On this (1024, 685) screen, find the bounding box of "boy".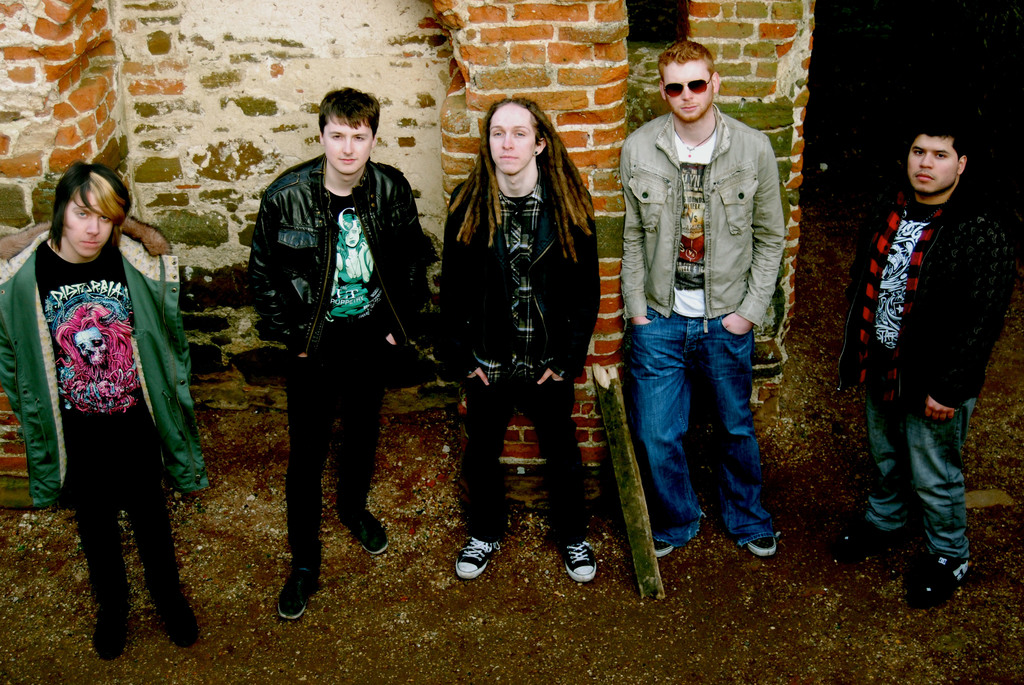
Bounding box: left=814, top=146, right=993, bottom=613.
